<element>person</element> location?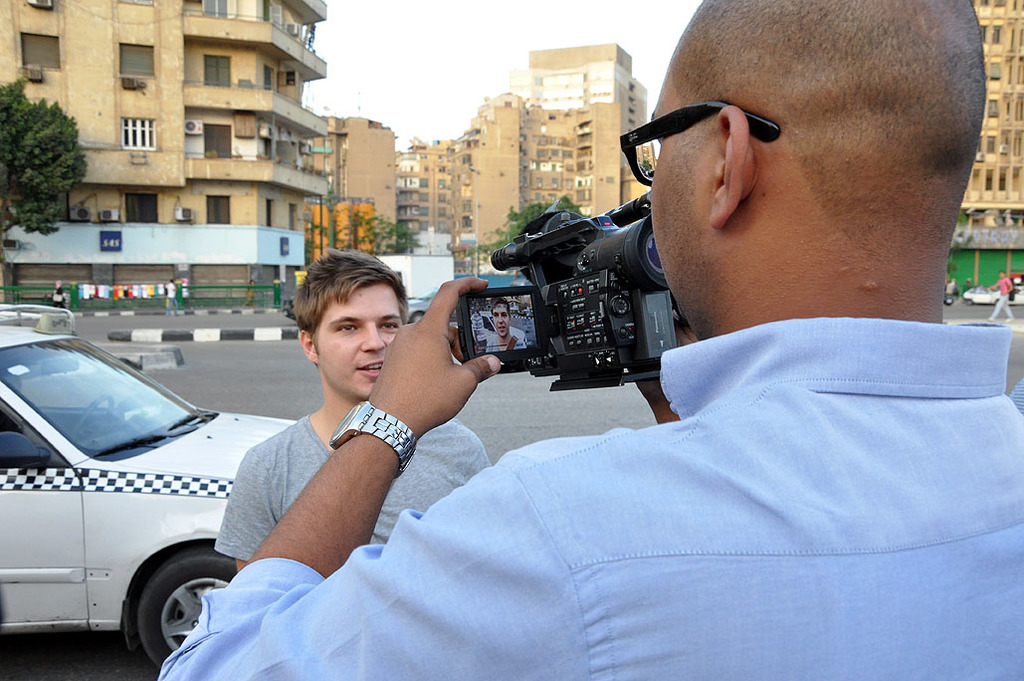
left=218, top=246, right=499, bottom=568
